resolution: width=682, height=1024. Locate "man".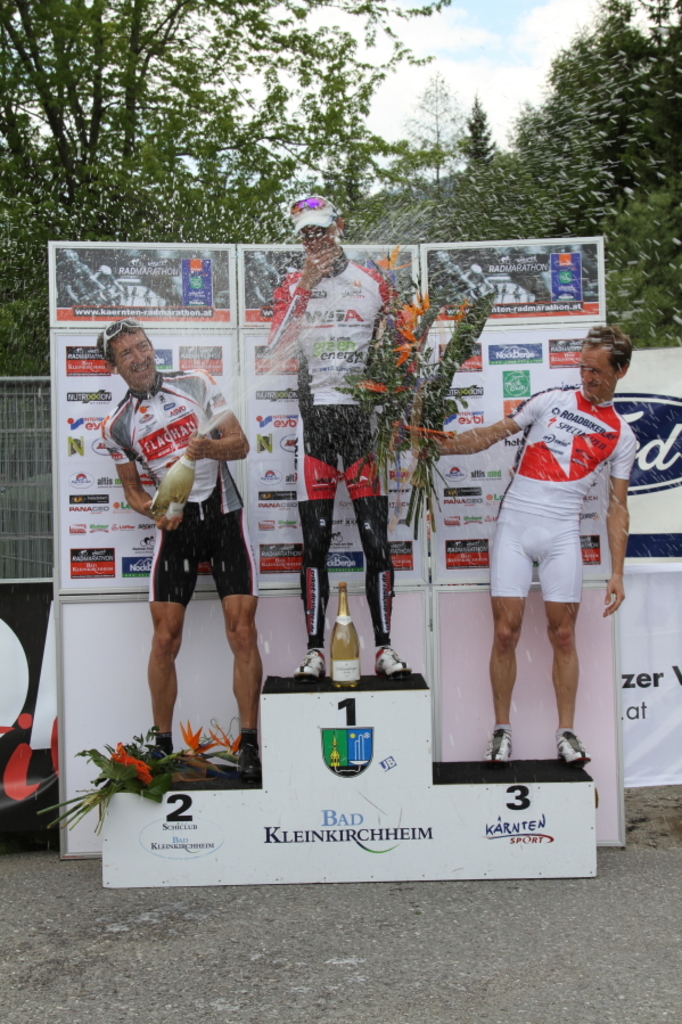
left=81, top=305, right=263, bottom=777.
